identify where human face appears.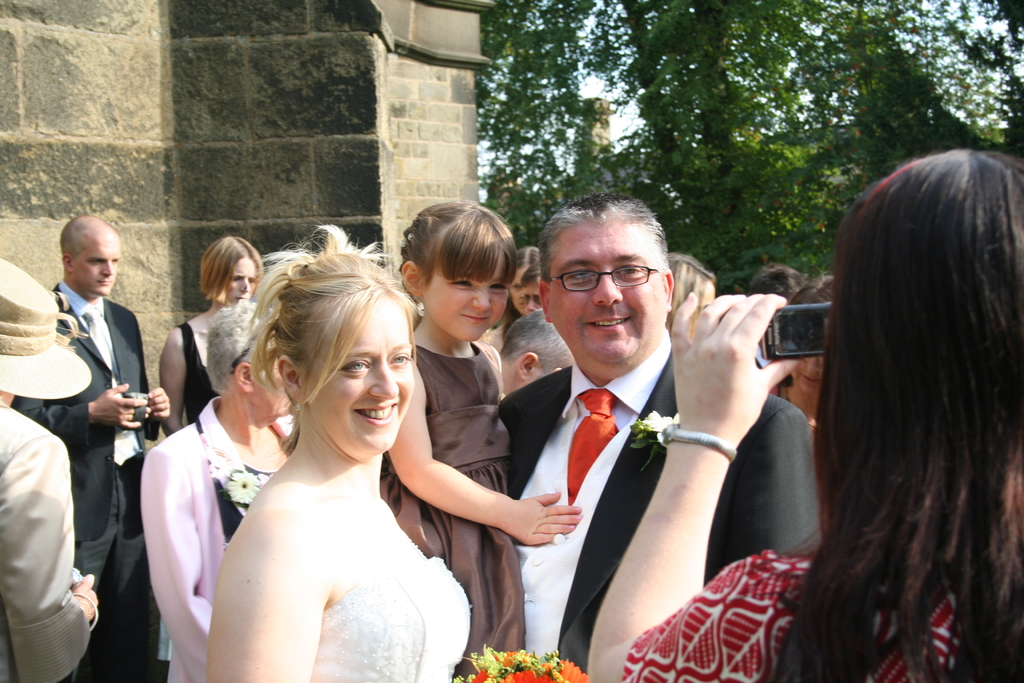
Appears at detection(309, 299, 419, 459).
